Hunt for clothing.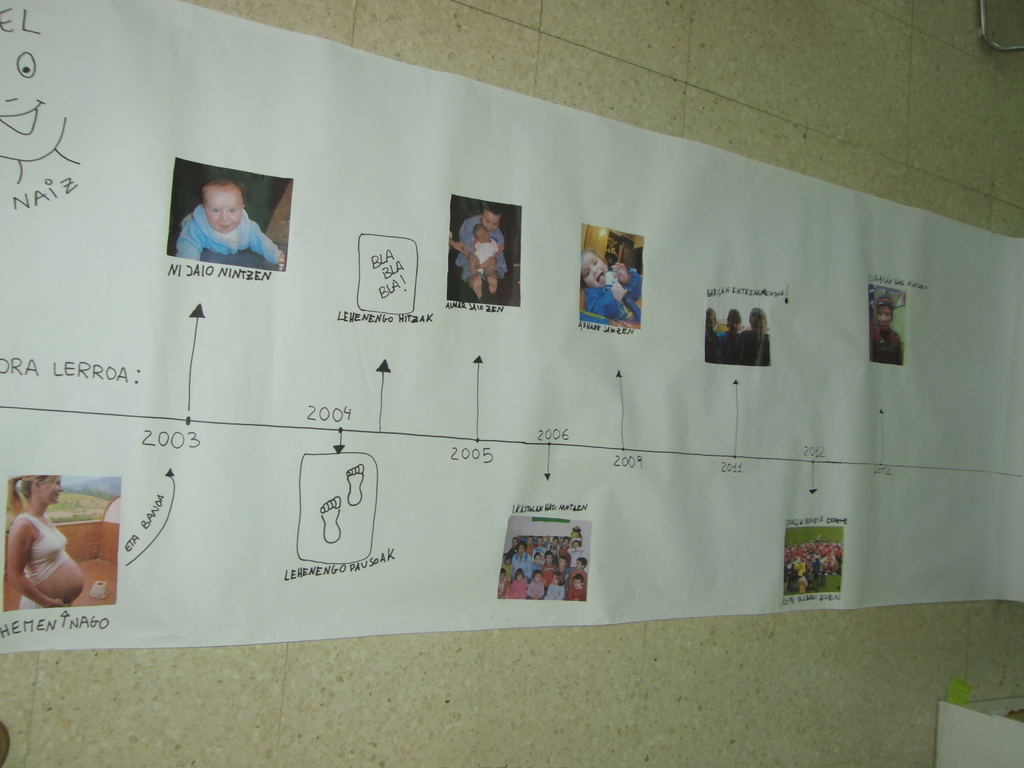
Hunted down at 167:183:277:263.
